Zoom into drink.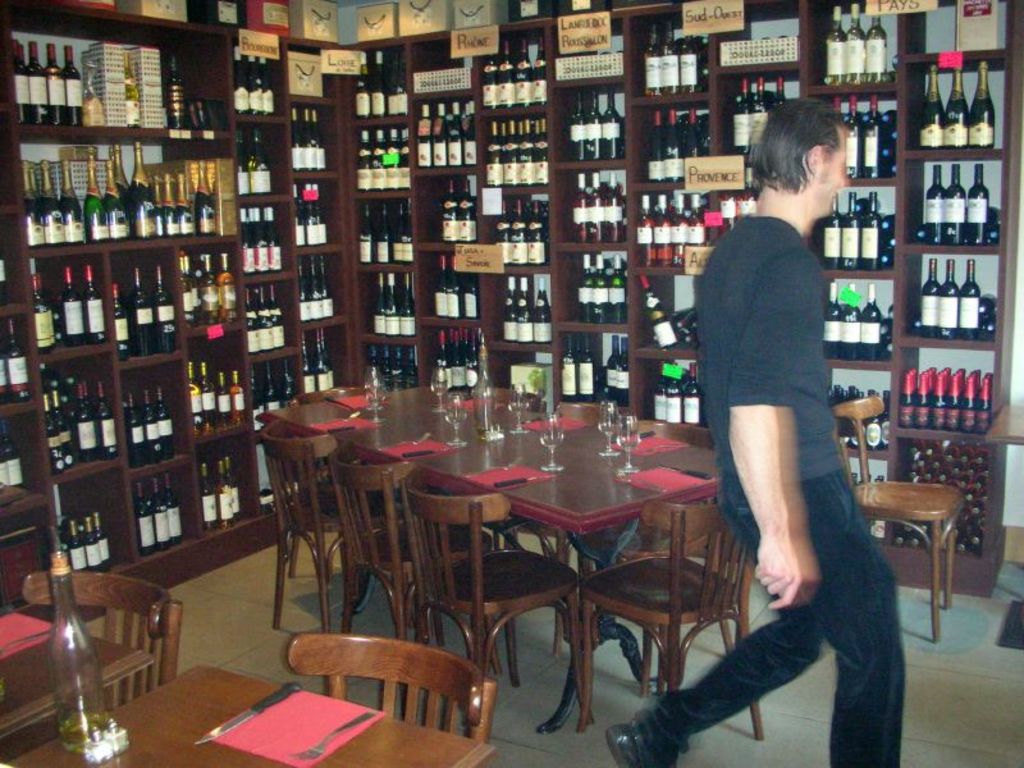
Zoom target: left=381, top=271, right=402, bottom=337.
